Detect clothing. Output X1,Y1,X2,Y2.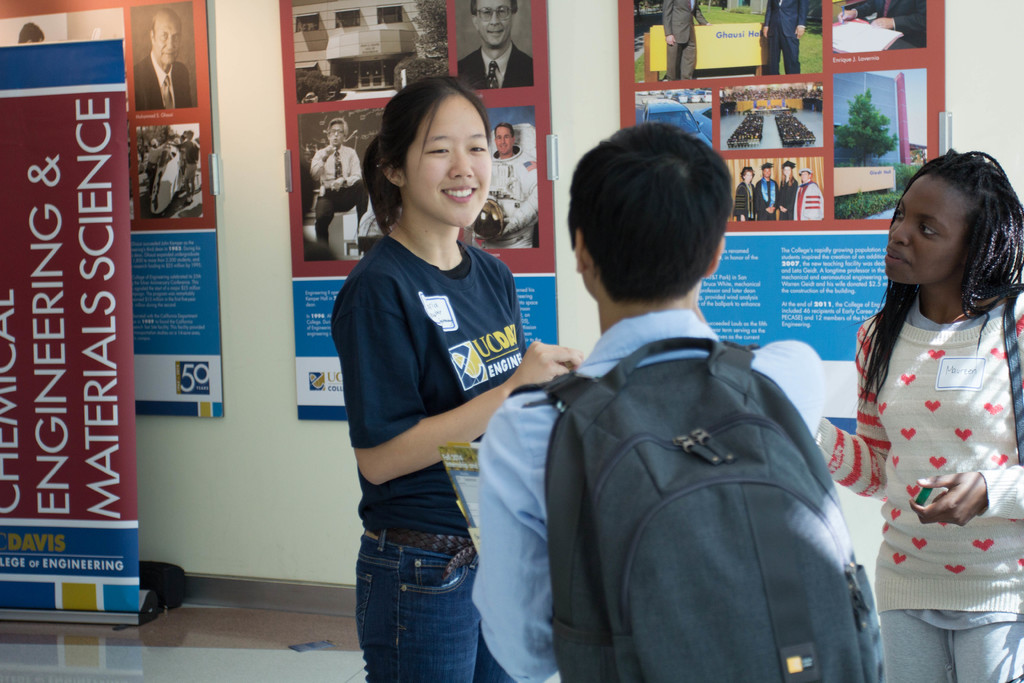
837,249,1021,638.
